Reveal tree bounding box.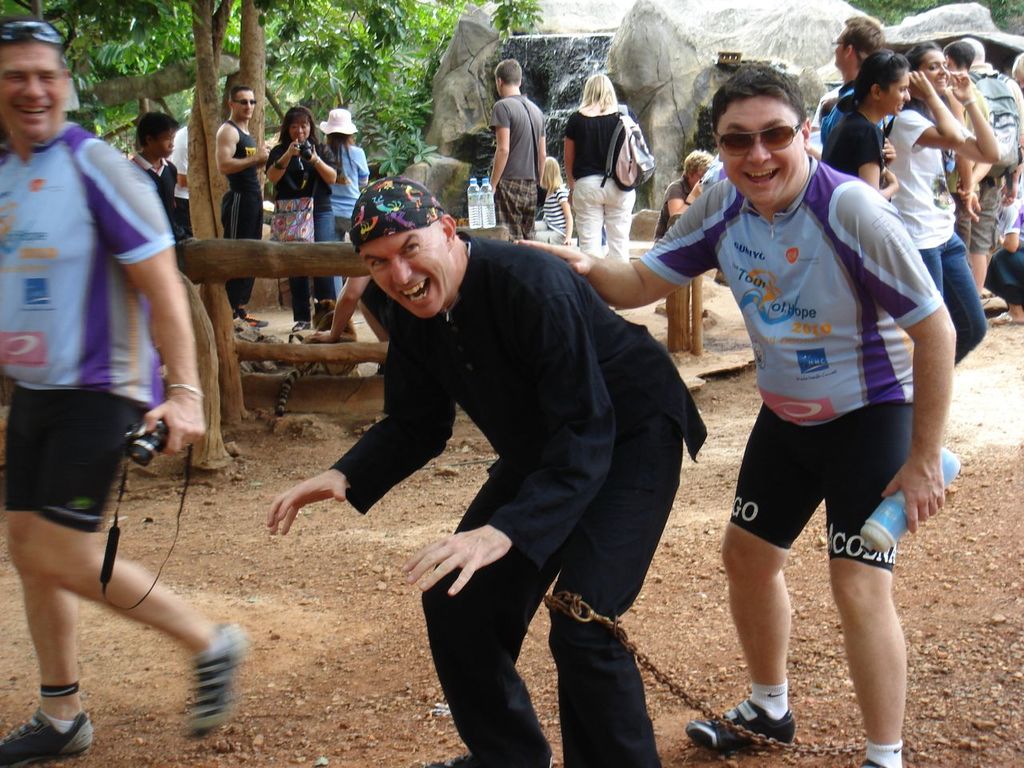
Revealed: <bbox>365, 0, 550, 186</bbox>.
